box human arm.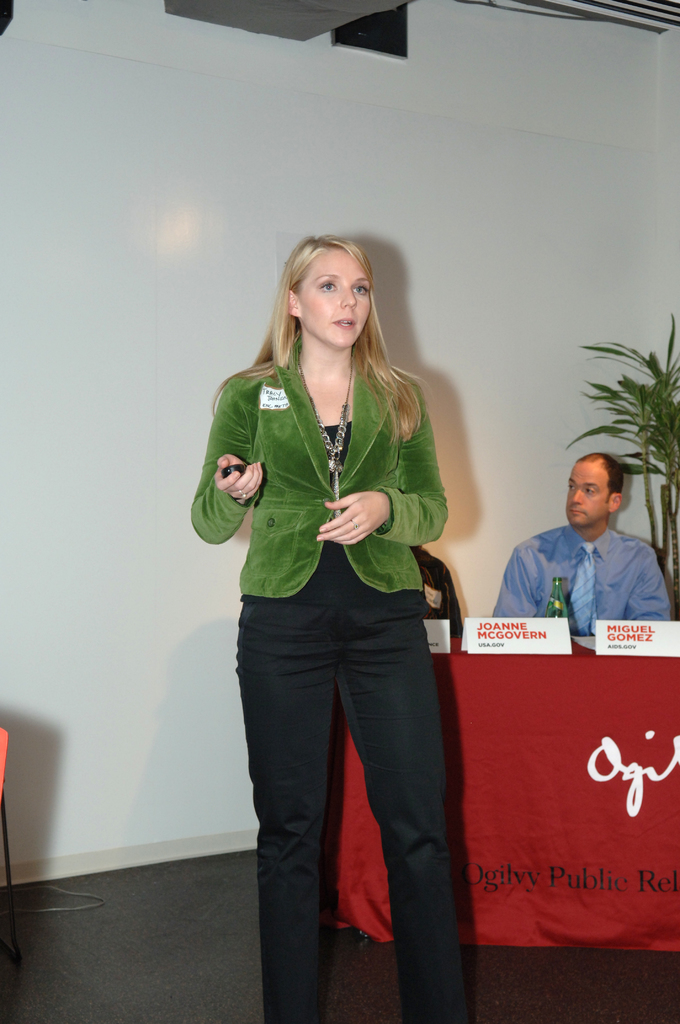
Rect(301, 378, 448, 552).
